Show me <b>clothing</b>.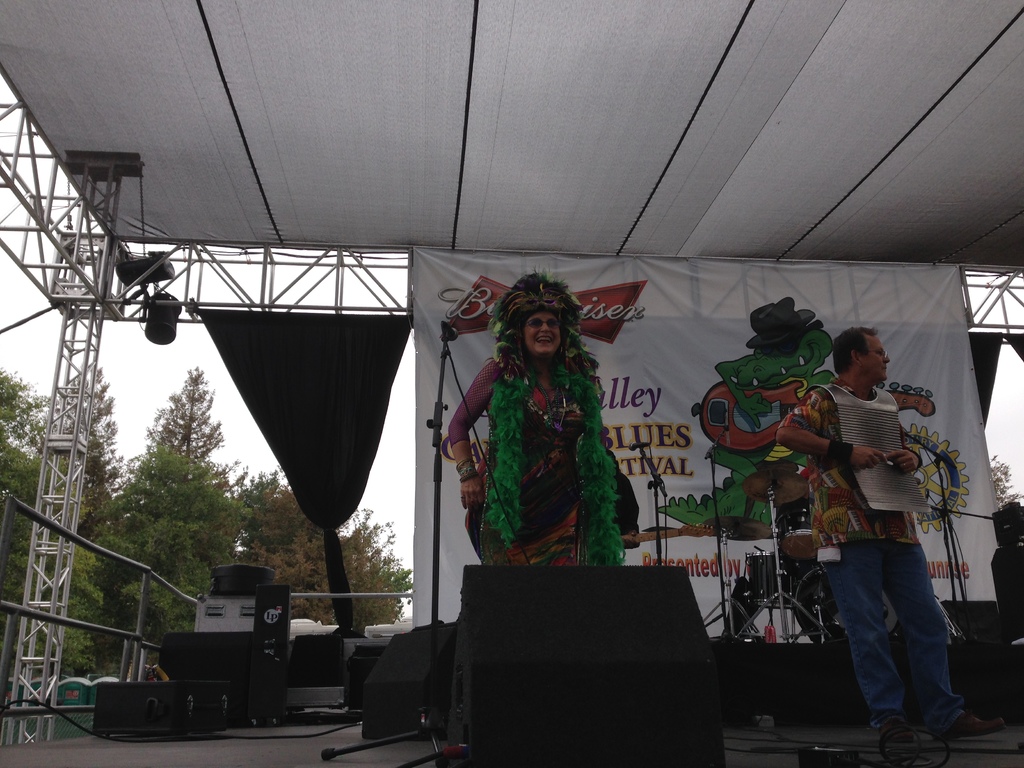
<b>clothing</b> is here: <box>798,372,965,737</box>.
